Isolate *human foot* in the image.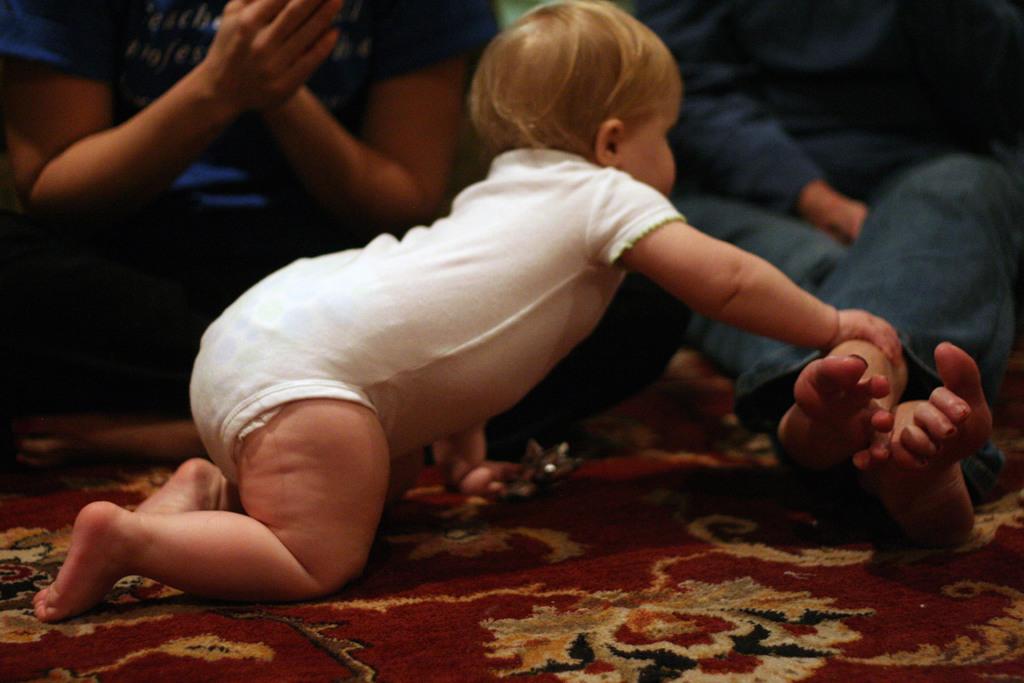
Isolated region: box(27, 488, 134, 623).
